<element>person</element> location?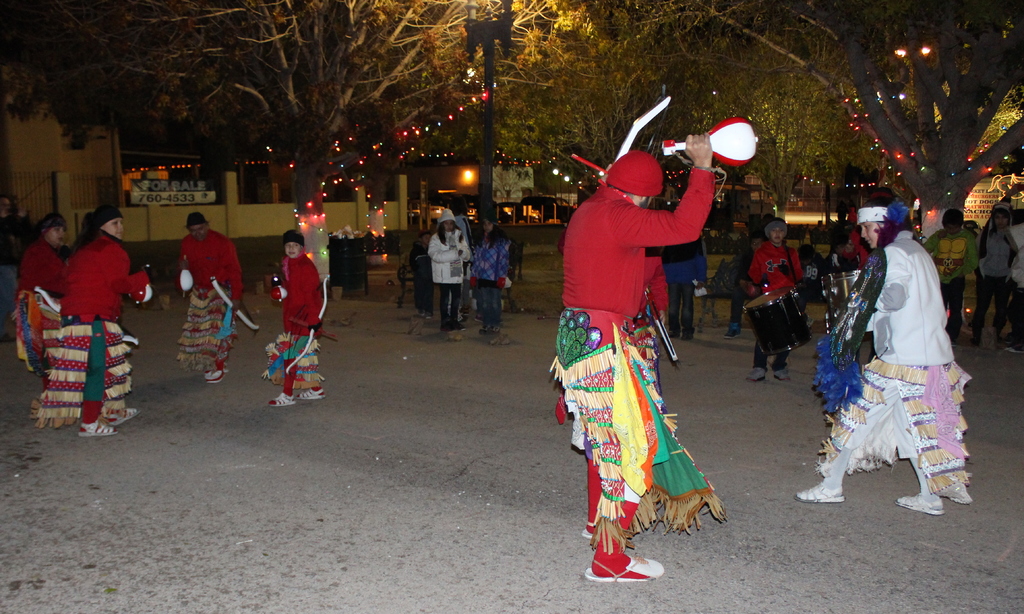
box=[15, 211, 65, 381]
